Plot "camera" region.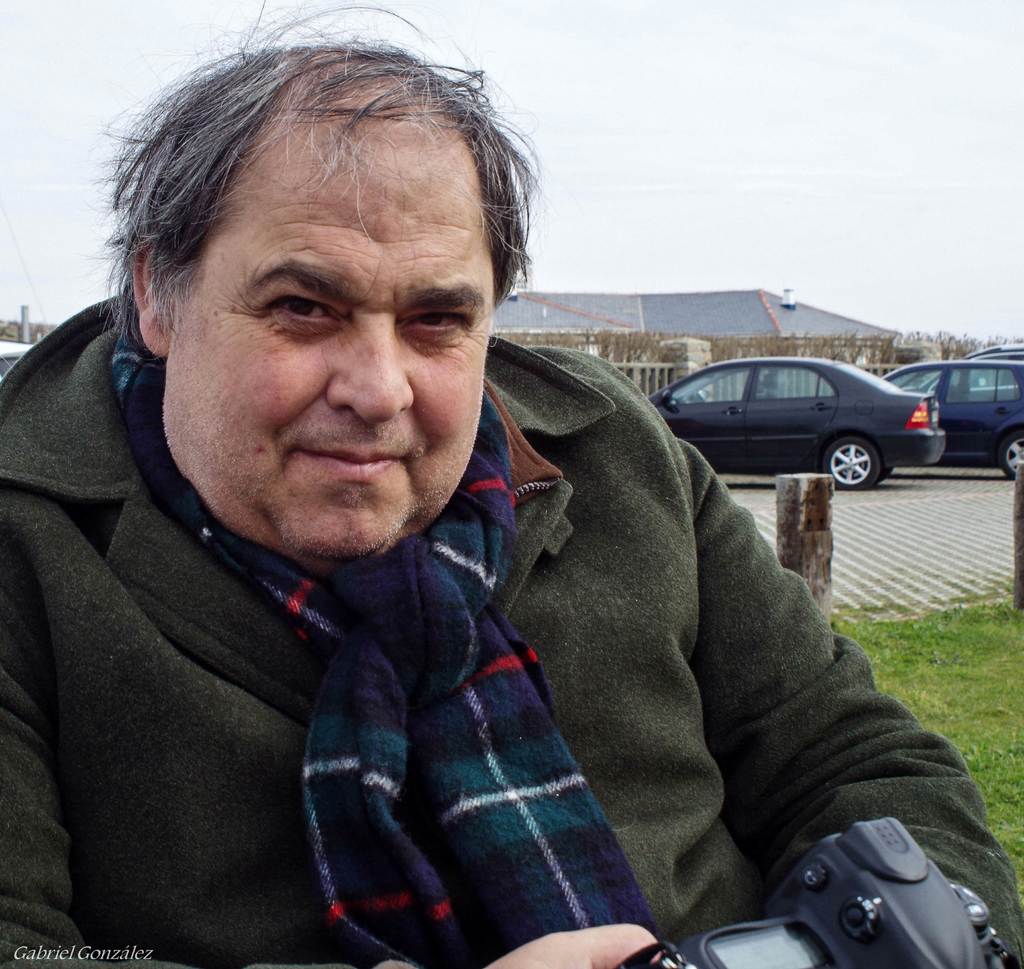
Plotted at 635 811 1023 968.
